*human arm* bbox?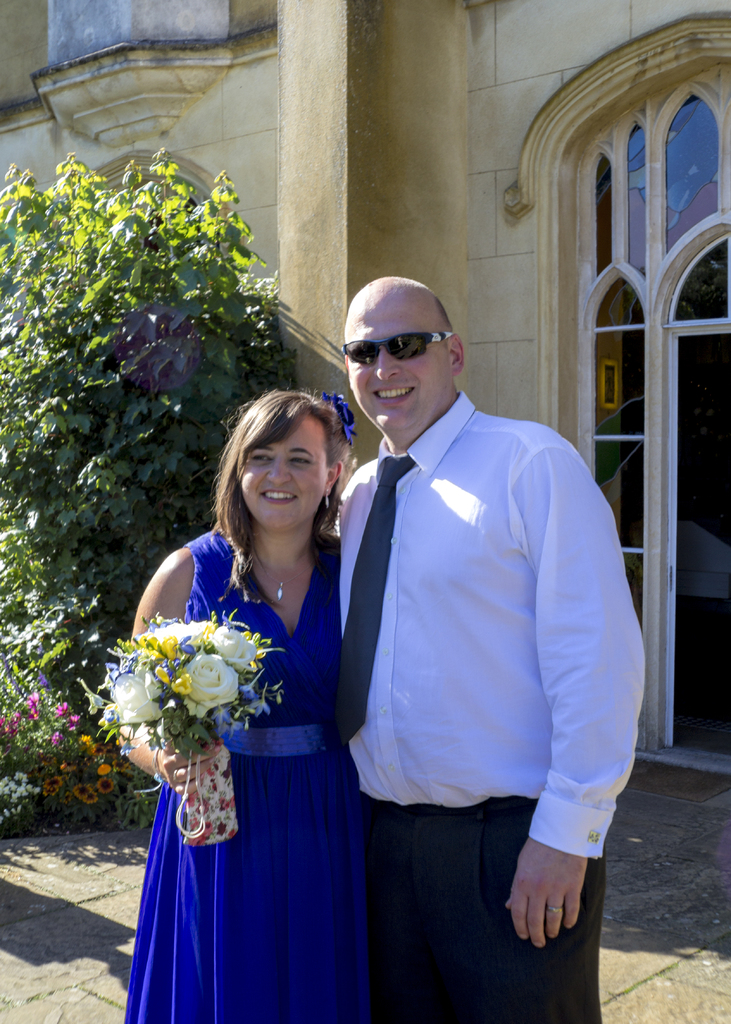
106, 549, 229, 799
